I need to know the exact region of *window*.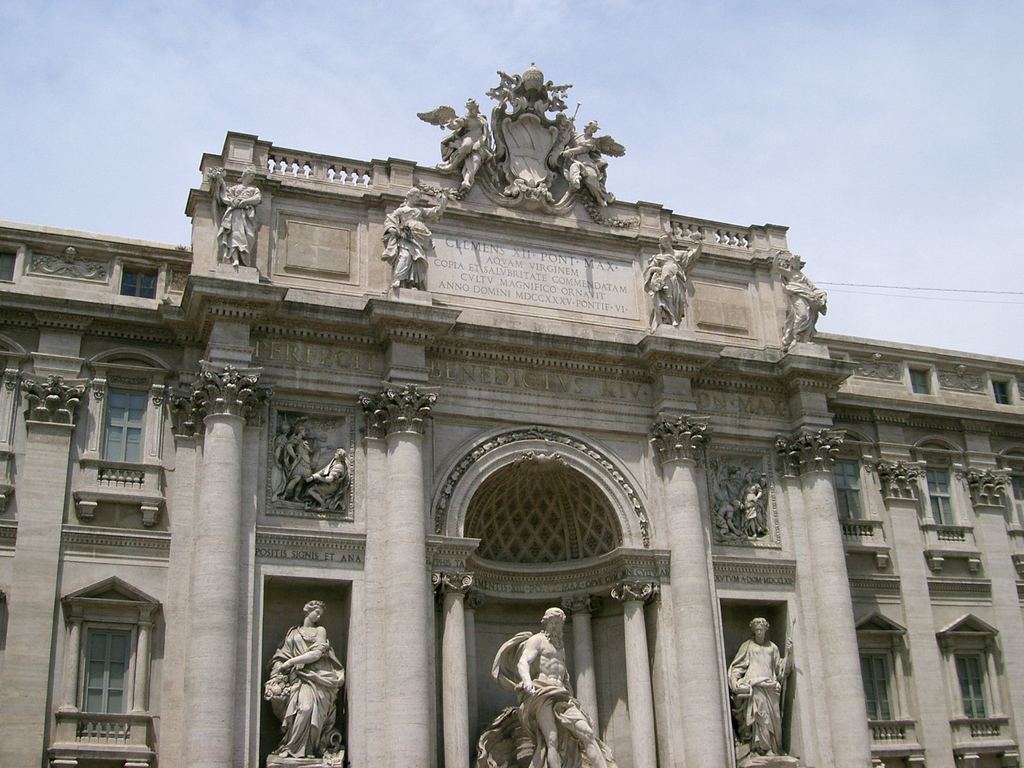
Region: crop(909, 369, 932, 395).
